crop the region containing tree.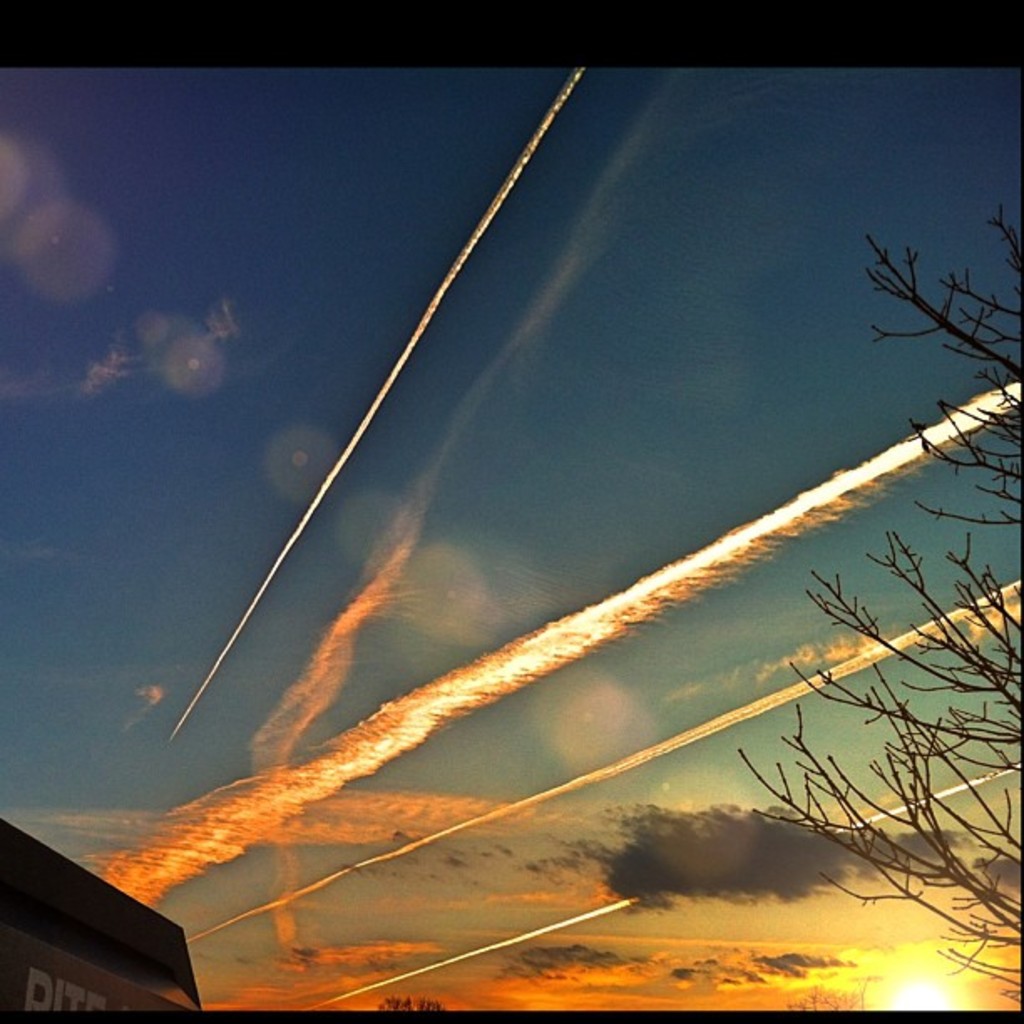
Crop region: left=740, top=204, right=1022, bottom=1009.
